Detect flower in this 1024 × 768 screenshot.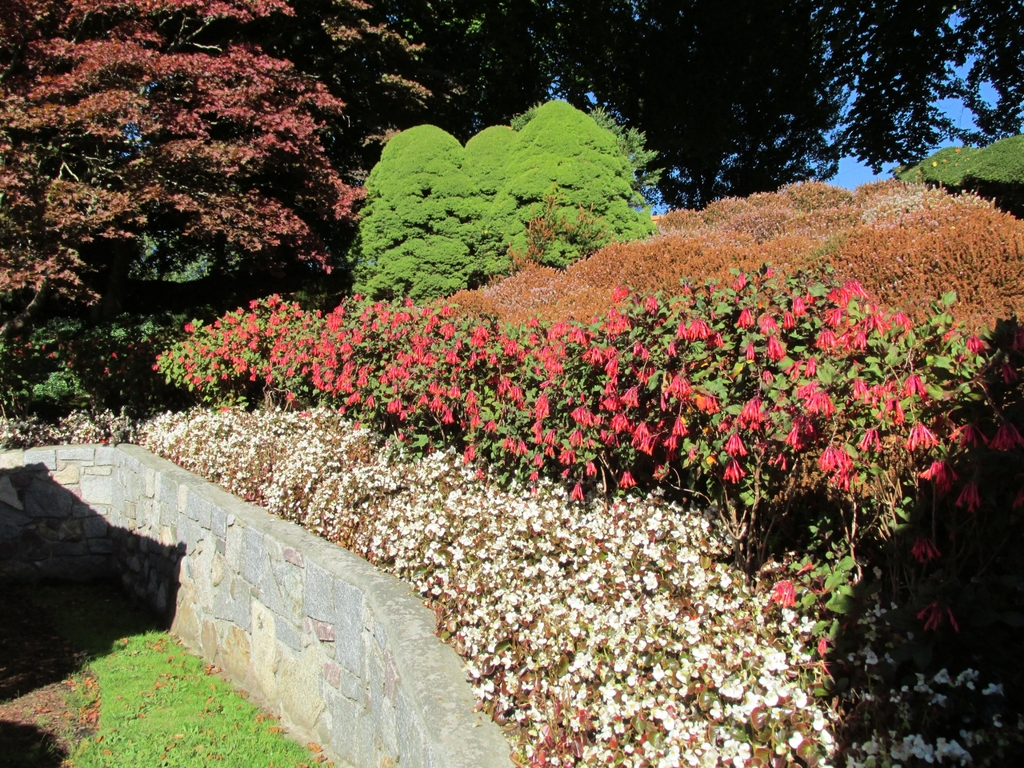
Detection: (817, 442, 832, 470).
